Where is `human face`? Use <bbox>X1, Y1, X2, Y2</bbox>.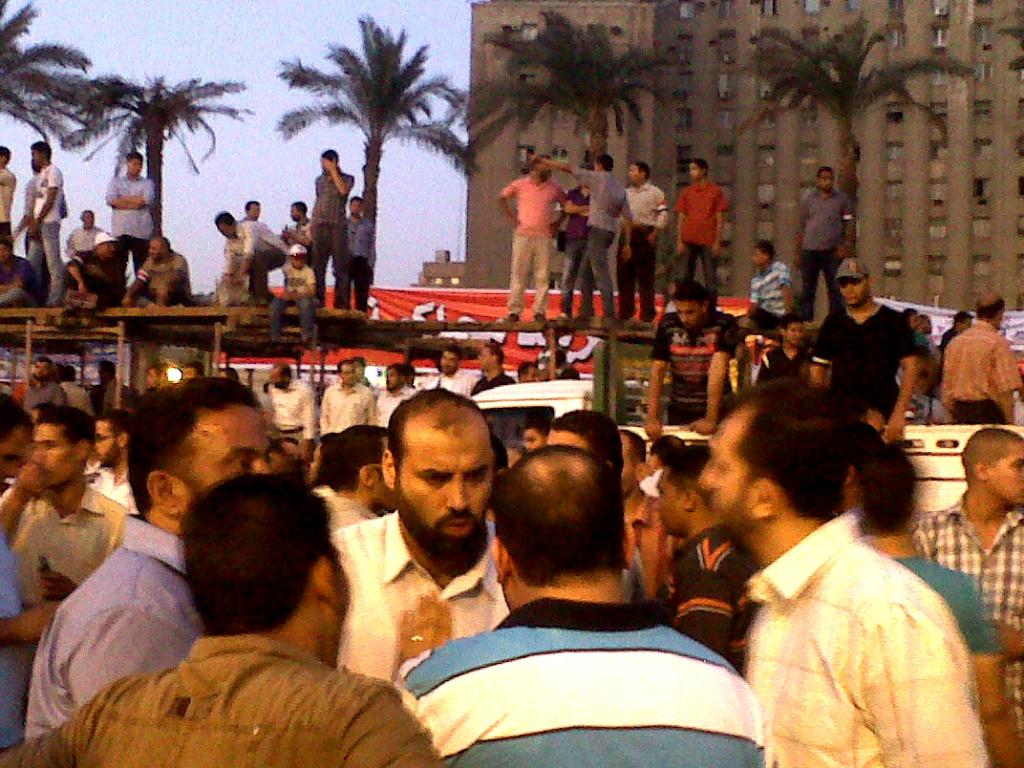
<bbox>753, 247, 771, 267</bbox>.
